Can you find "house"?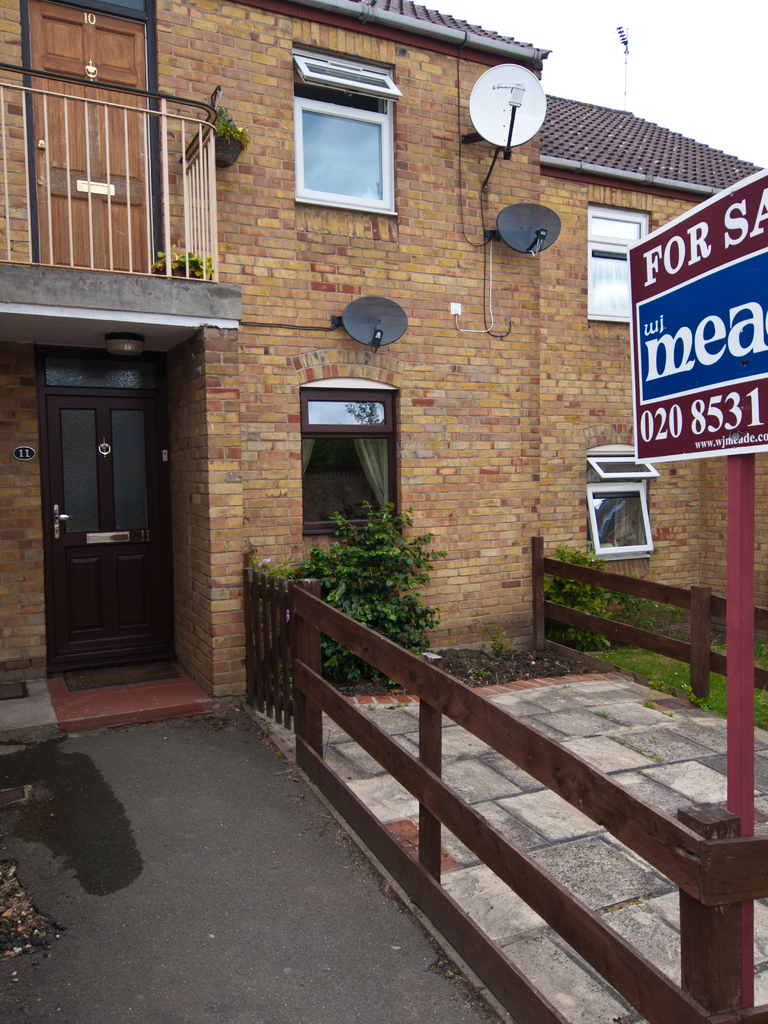
Yes, bounding box: rect(1, 0, 767, 749).
